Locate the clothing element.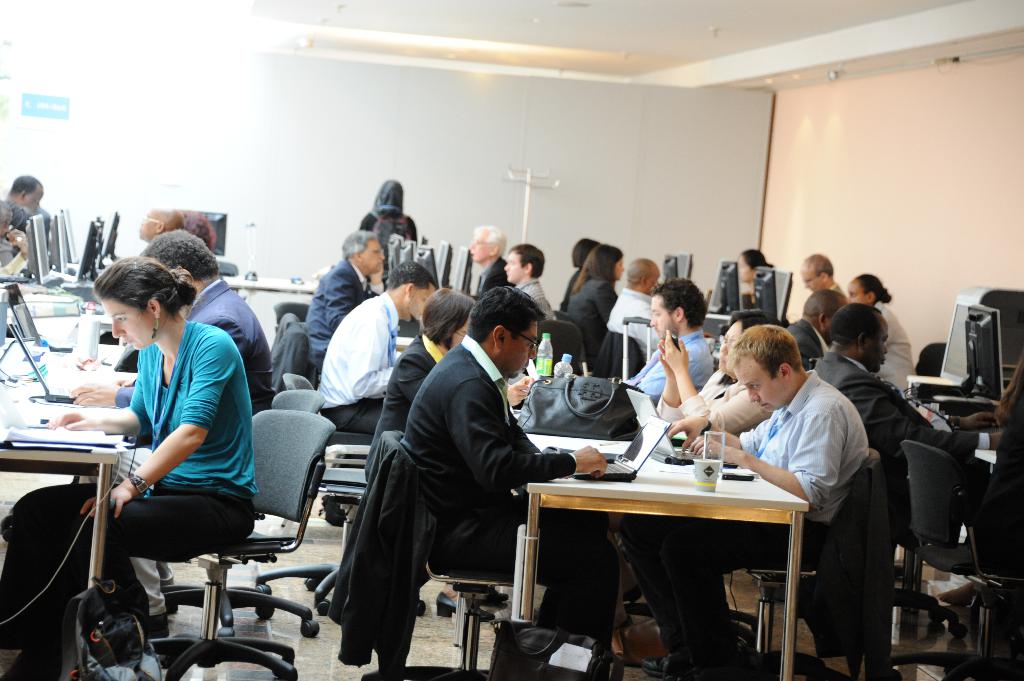
Element bbox: [519,276,556,332].
